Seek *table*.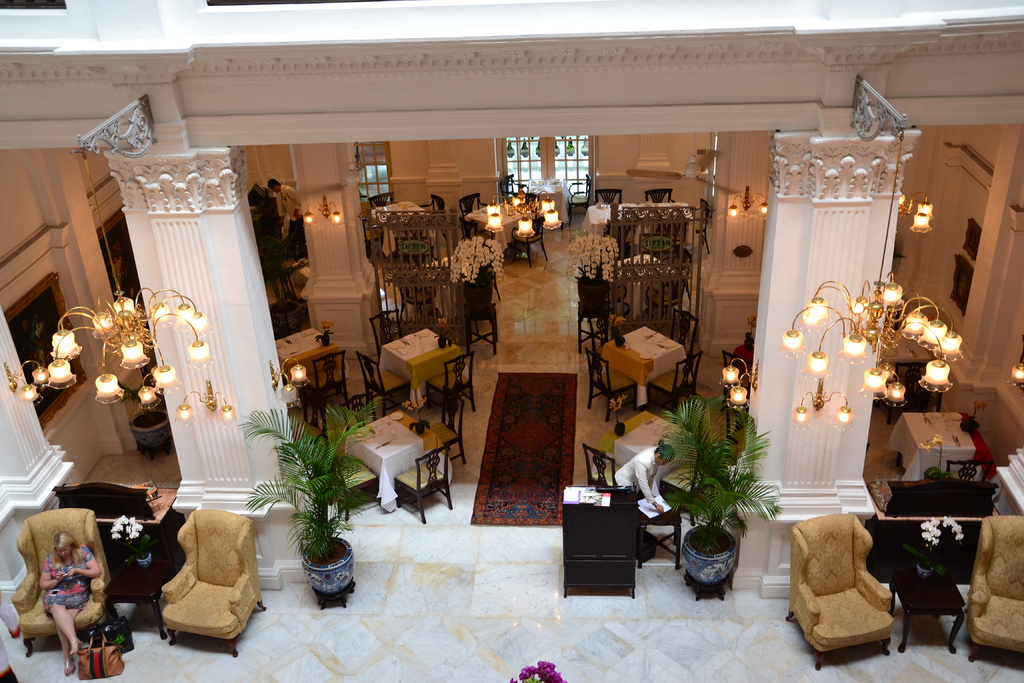
x1=342 y1=411 x2=454 y2=513.
